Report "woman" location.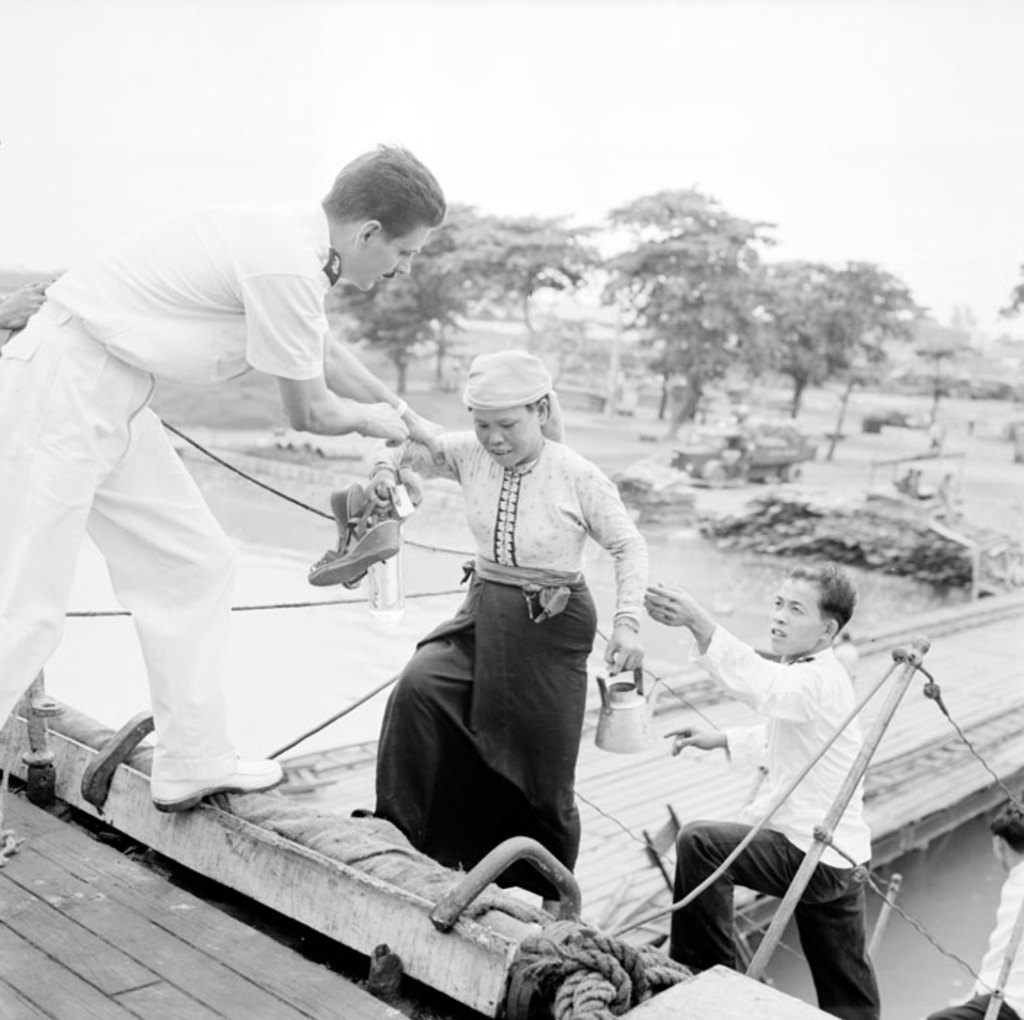
Report: bbox=[353, 350, 650, 919].
